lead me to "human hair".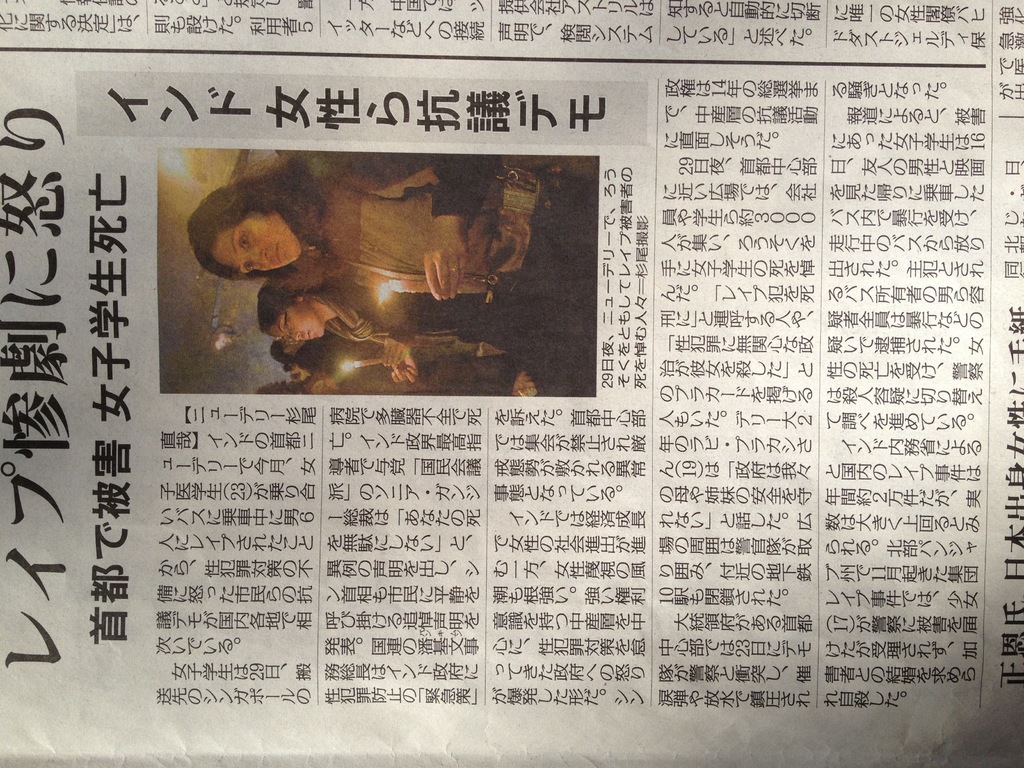
Lead to [x1=269, y1=335, x2=328, y2=372].
